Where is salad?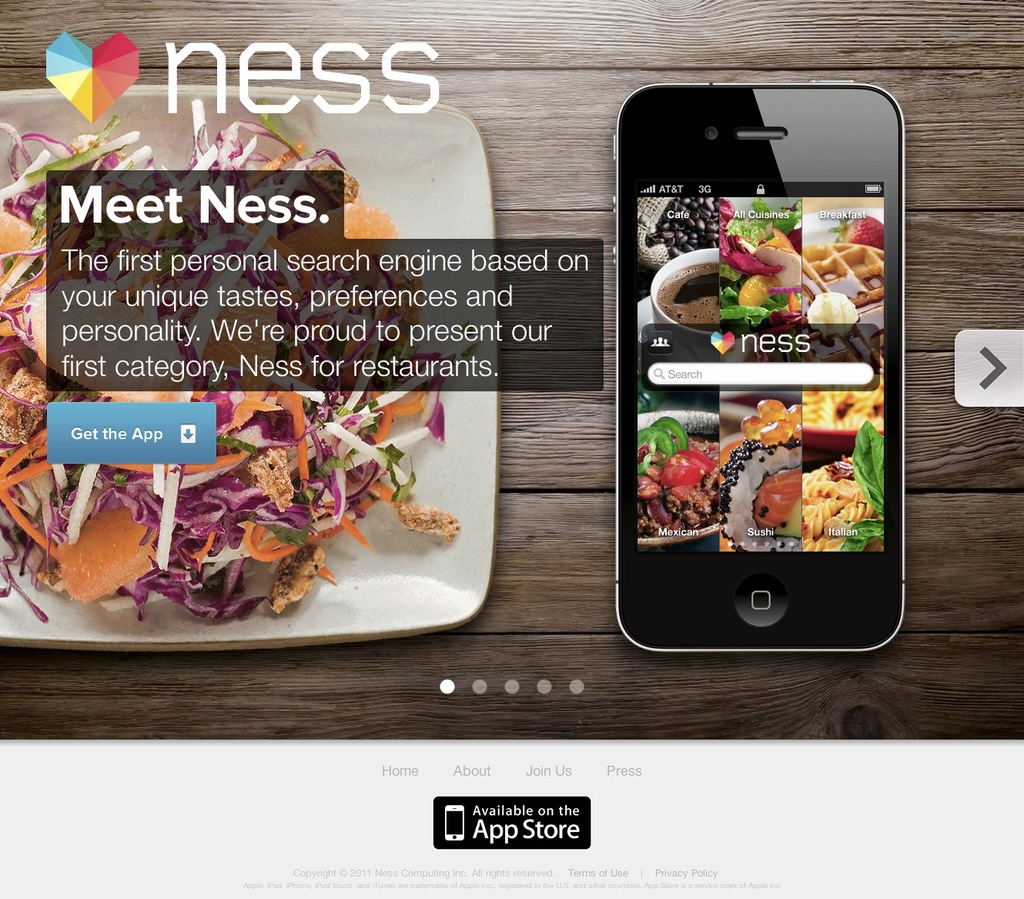
region(703, 196, 888, 331).
